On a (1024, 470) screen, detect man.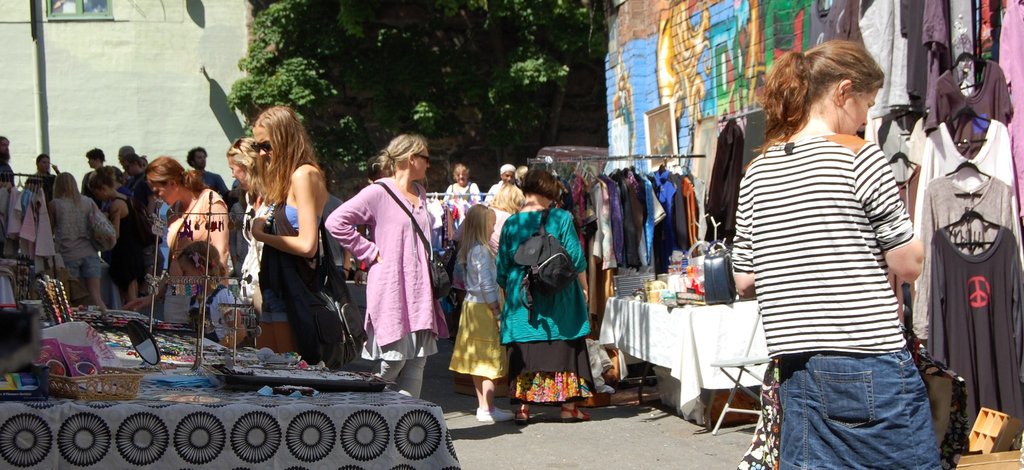
detection(0, 137, 16, 187).
